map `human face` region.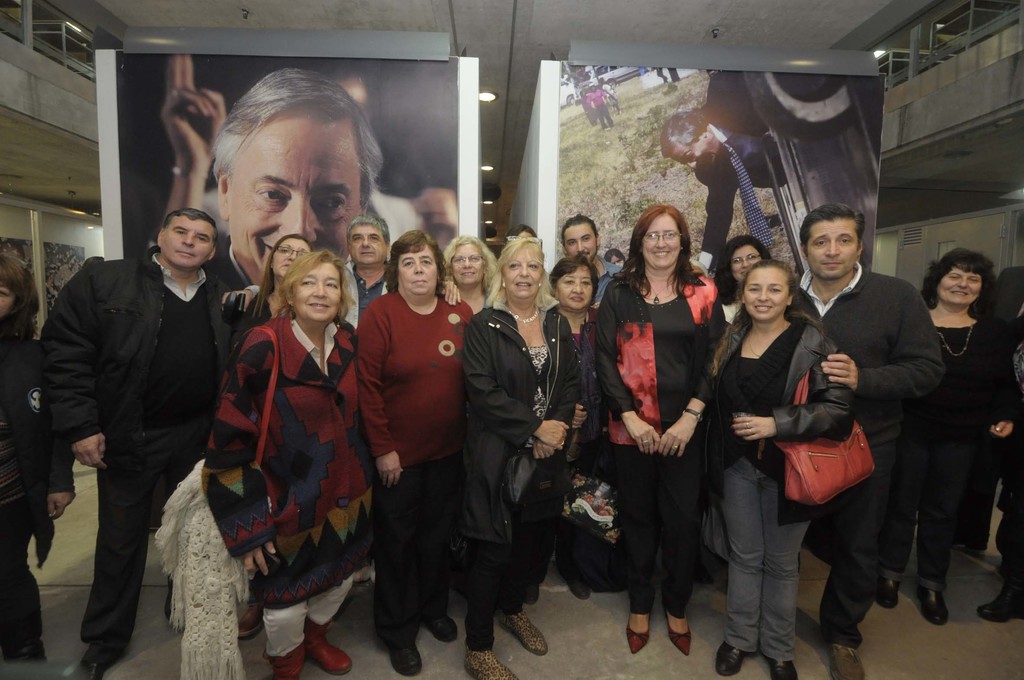
Mapped to [x1=564, y1=225, x2=596, y2=263].
